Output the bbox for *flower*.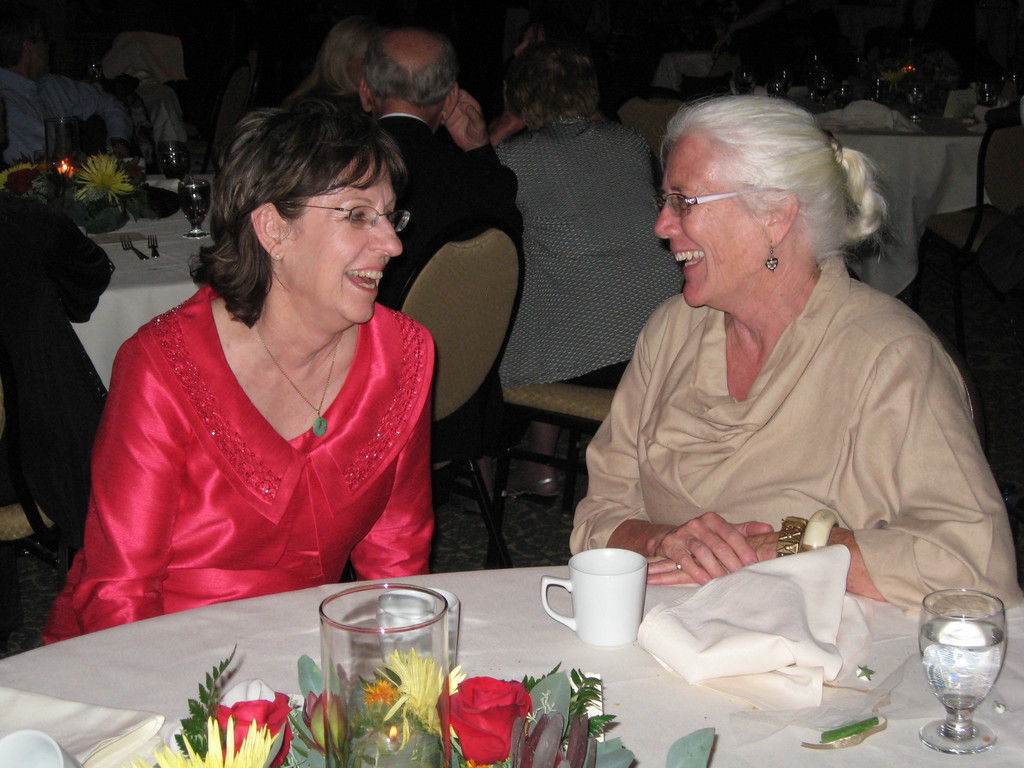
{"left": 119, "top": 712, "right": 279, "bottom": 767}.
